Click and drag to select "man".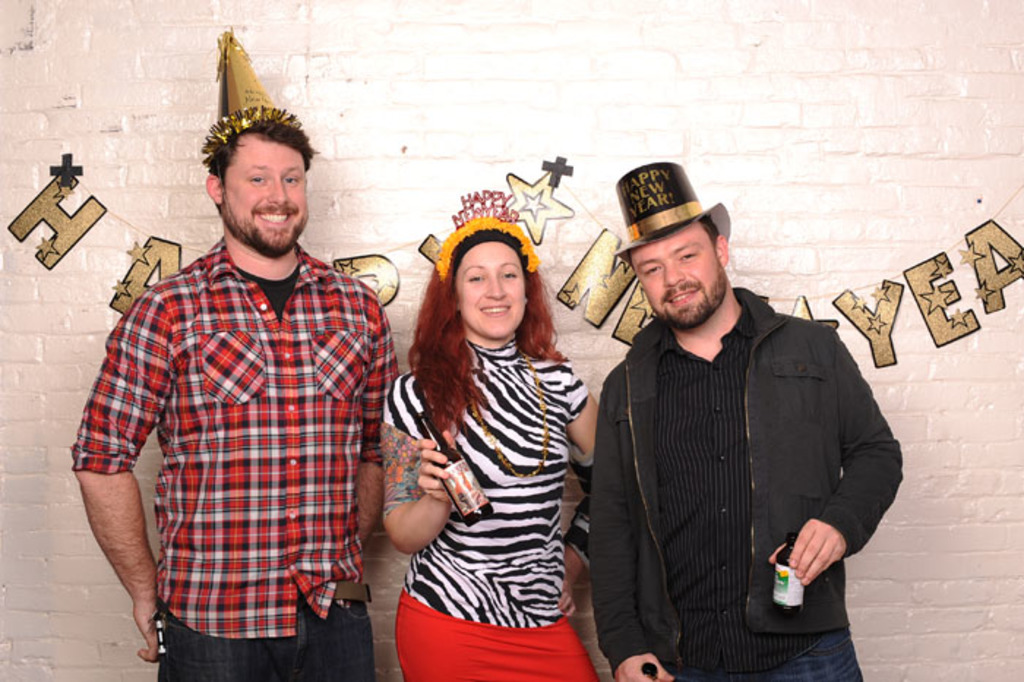
Selection: 78, 70, 407, 678.
